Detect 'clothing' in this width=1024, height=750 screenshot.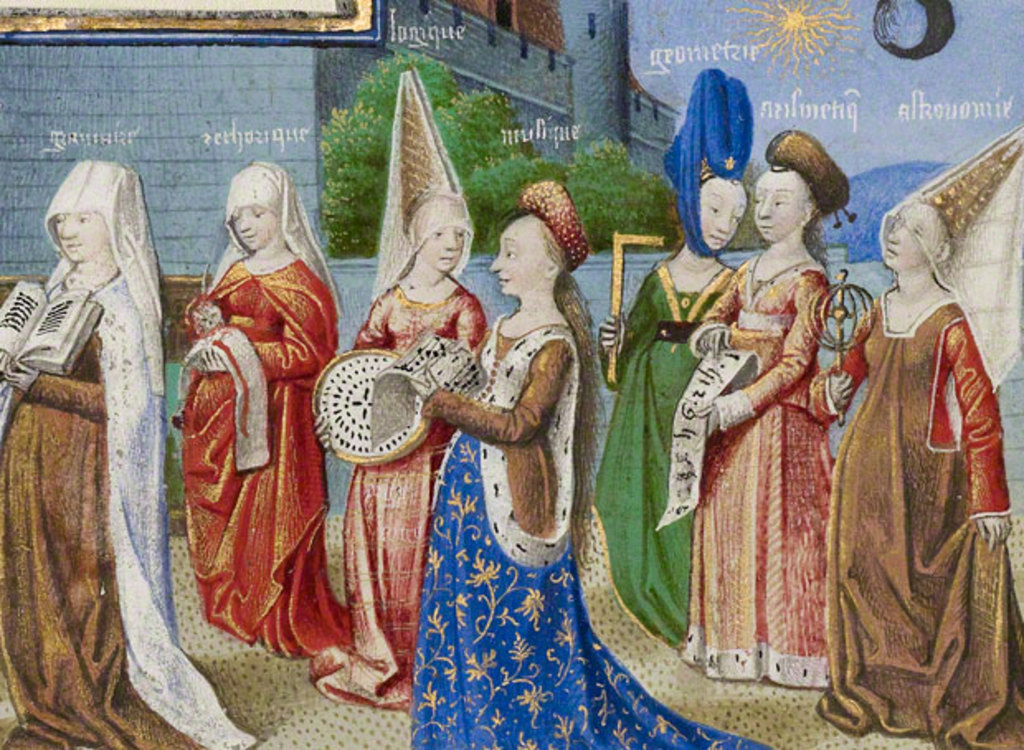
Detection: 0, 233, 254, 747.
